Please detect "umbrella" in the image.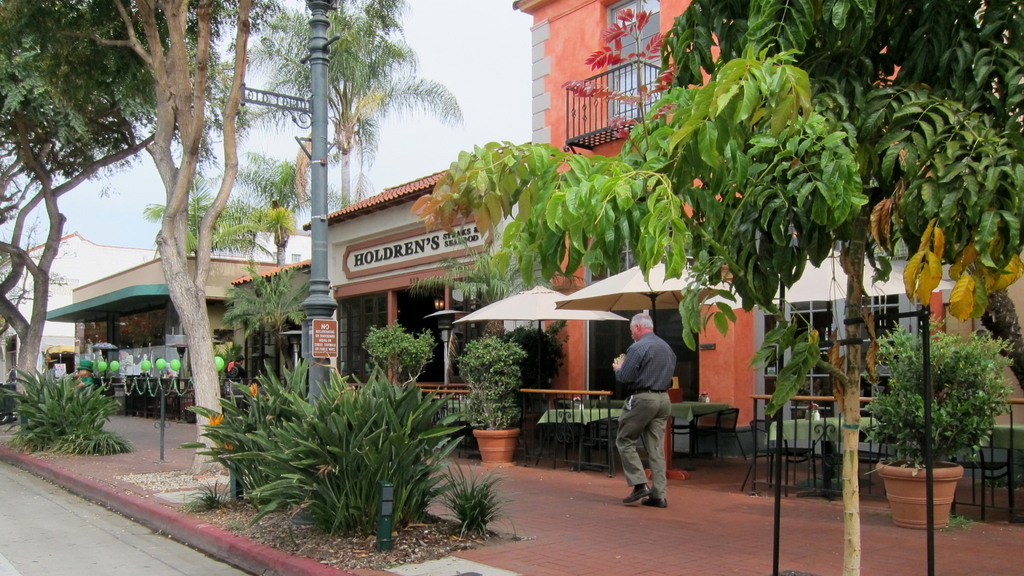
crop(456, 280, 627, 390).
